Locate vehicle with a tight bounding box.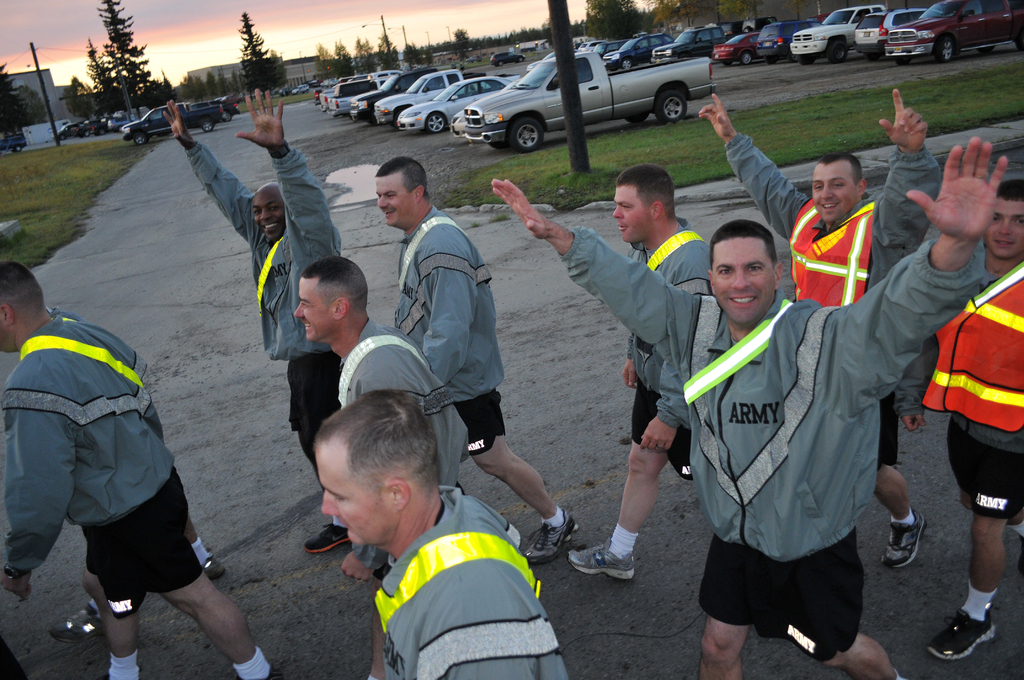
select_region(755, 20, 817, 66).
